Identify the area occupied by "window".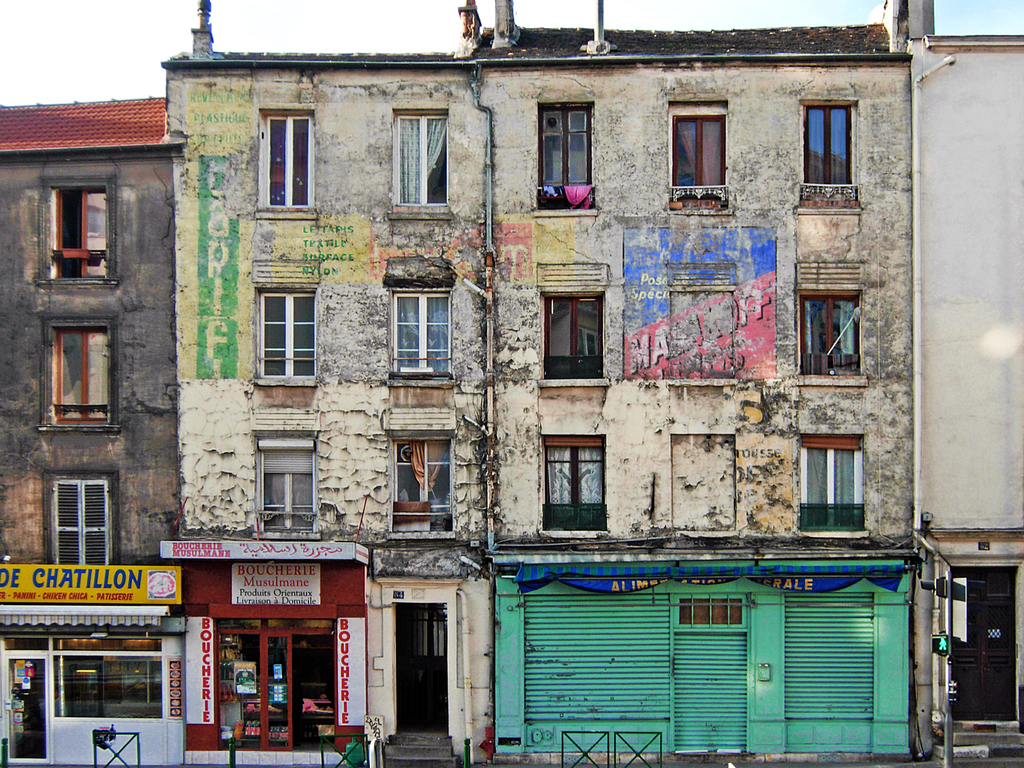
Area: 795,431,867,534.
